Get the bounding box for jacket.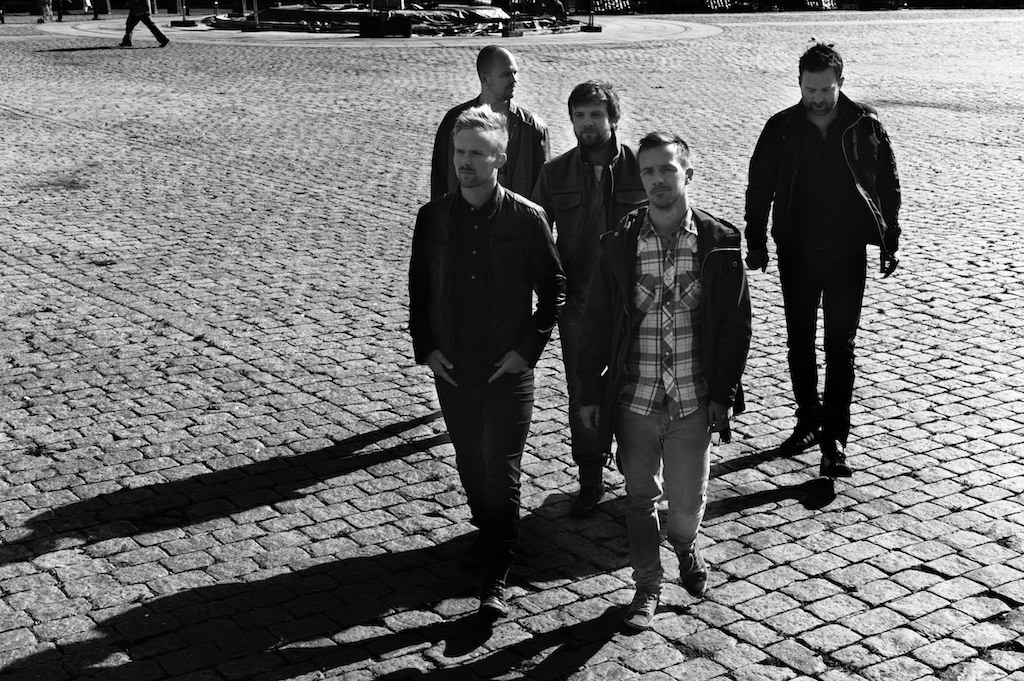
{"x1": 738, "y1": 98, "x2": 923, "y2": 275}.
